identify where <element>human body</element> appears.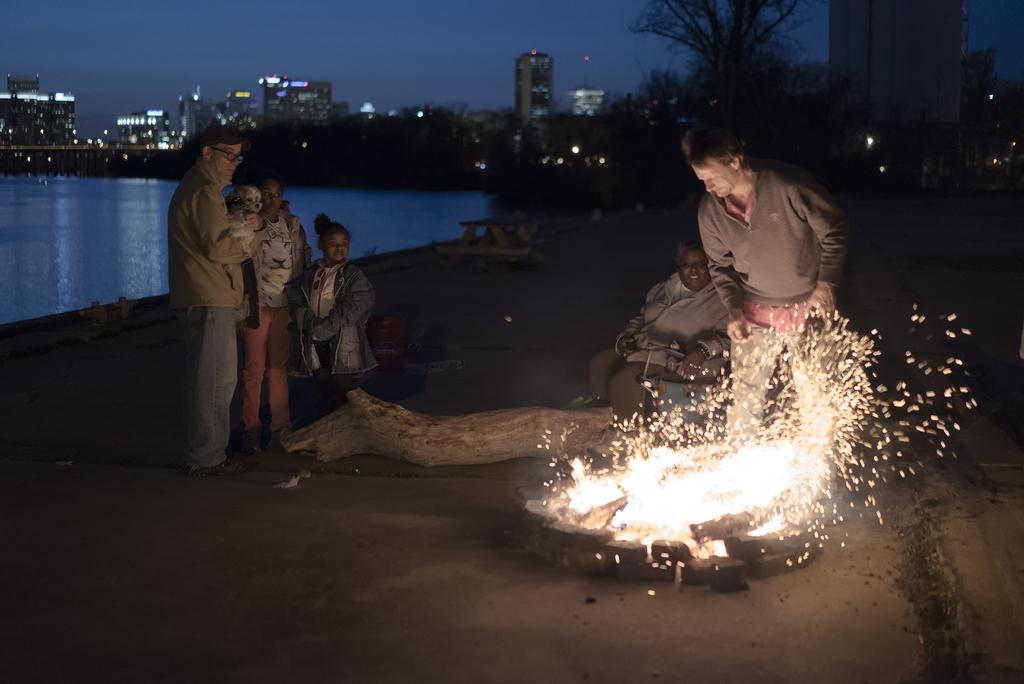
Appears at {"x1": 696, "y1": 167, "x2": 851, "y2": 431}.
